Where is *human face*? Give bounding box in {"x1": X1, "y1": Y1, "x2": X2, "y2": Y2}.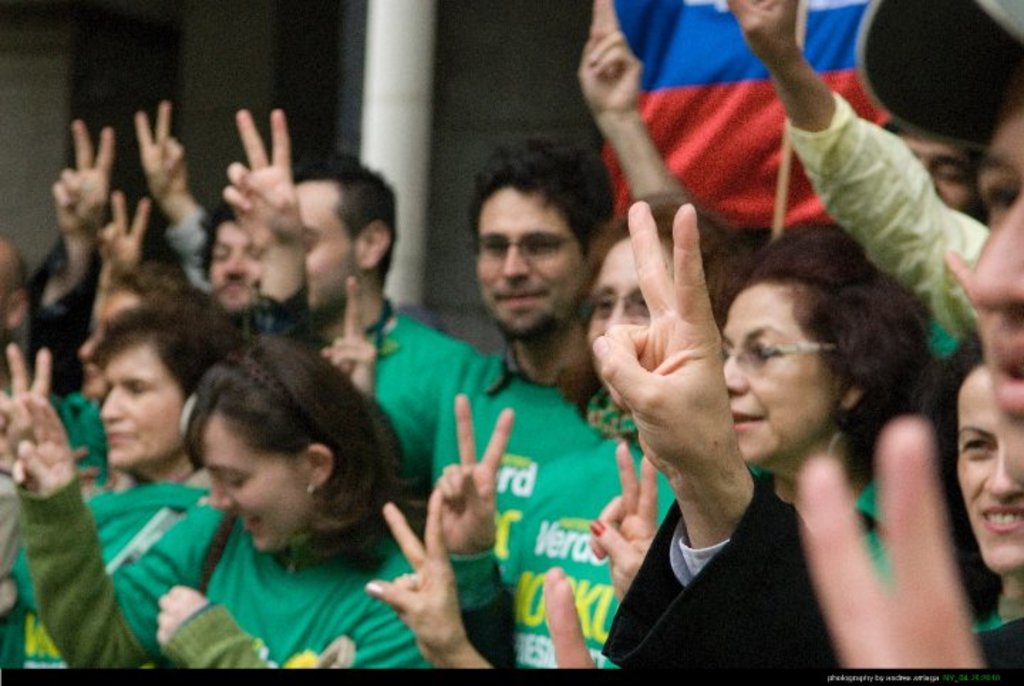
{"x1": 954, "y1": 366, "x2": 1023, "y2": 574}.
